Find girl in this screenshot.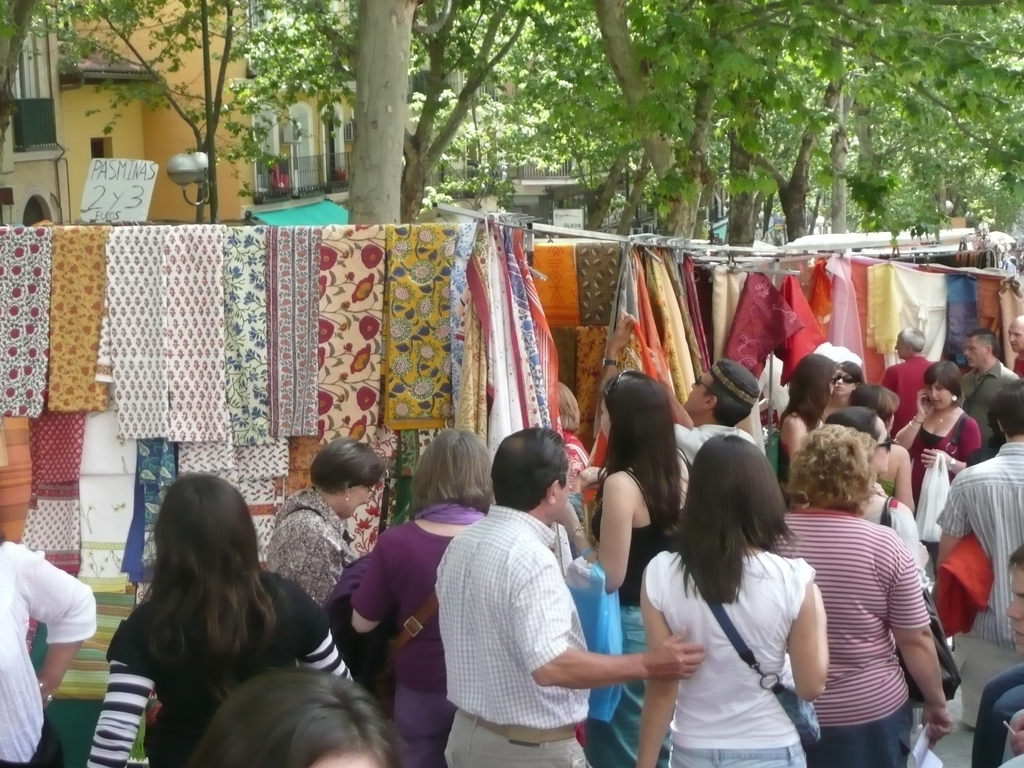
The bounding box for girl is 782,354,817,494.
